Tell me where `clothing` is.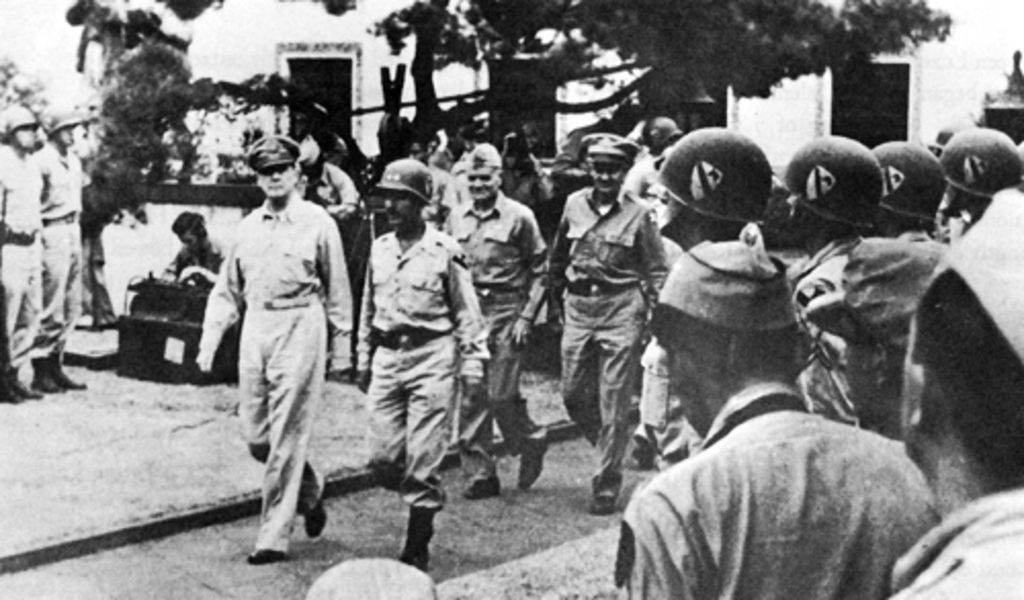
`clothing` is at select_region(422, 164, 459, 235).
